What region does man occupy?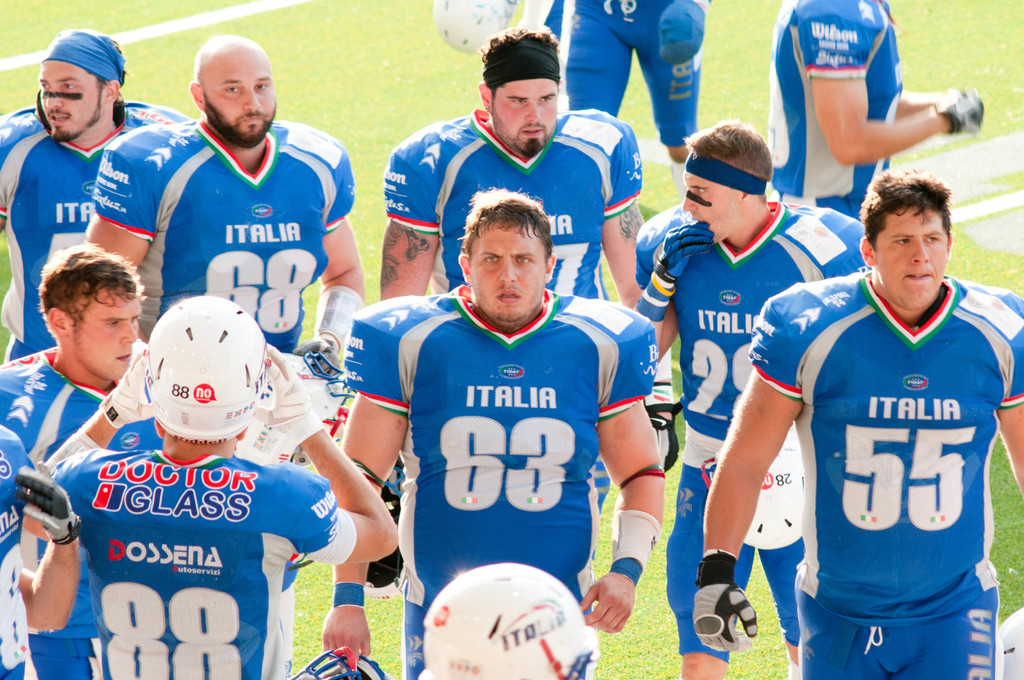
rect(590, 127, 940, 679).
